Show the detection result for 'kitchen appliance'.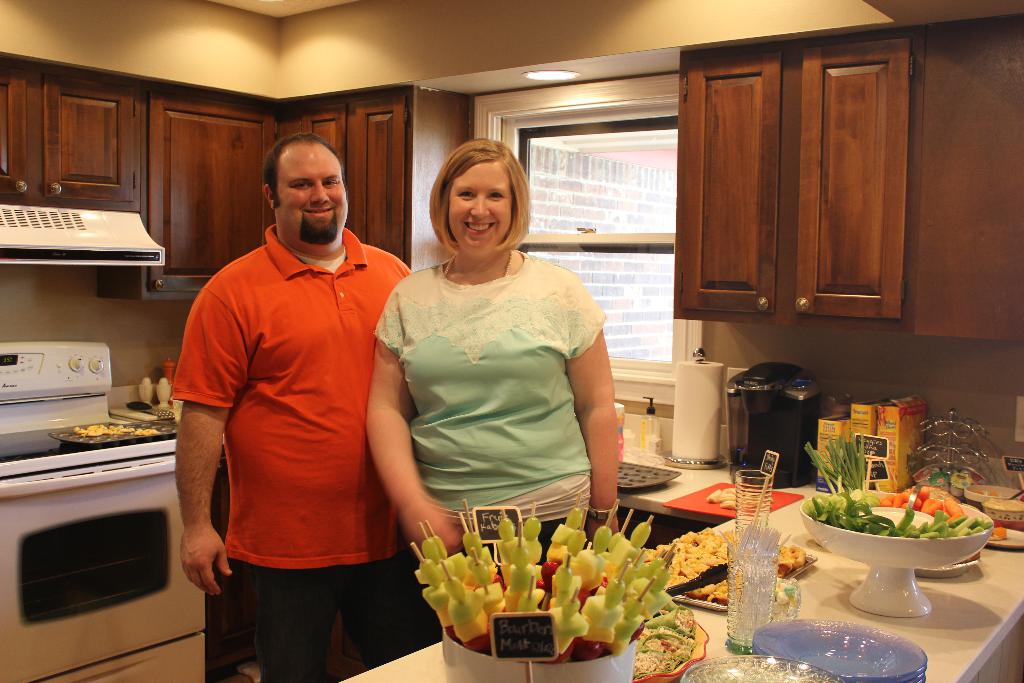
<region>724, 357, 818, 481</region>.
